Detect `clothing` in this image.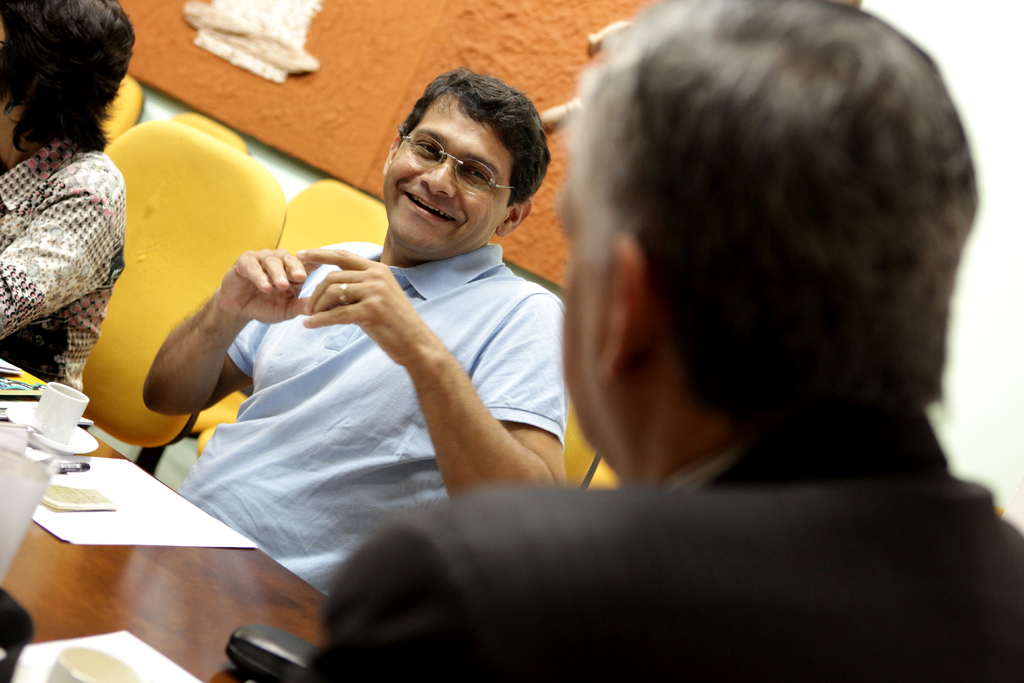
Detection: bbox(177, 245, 569, 613).
